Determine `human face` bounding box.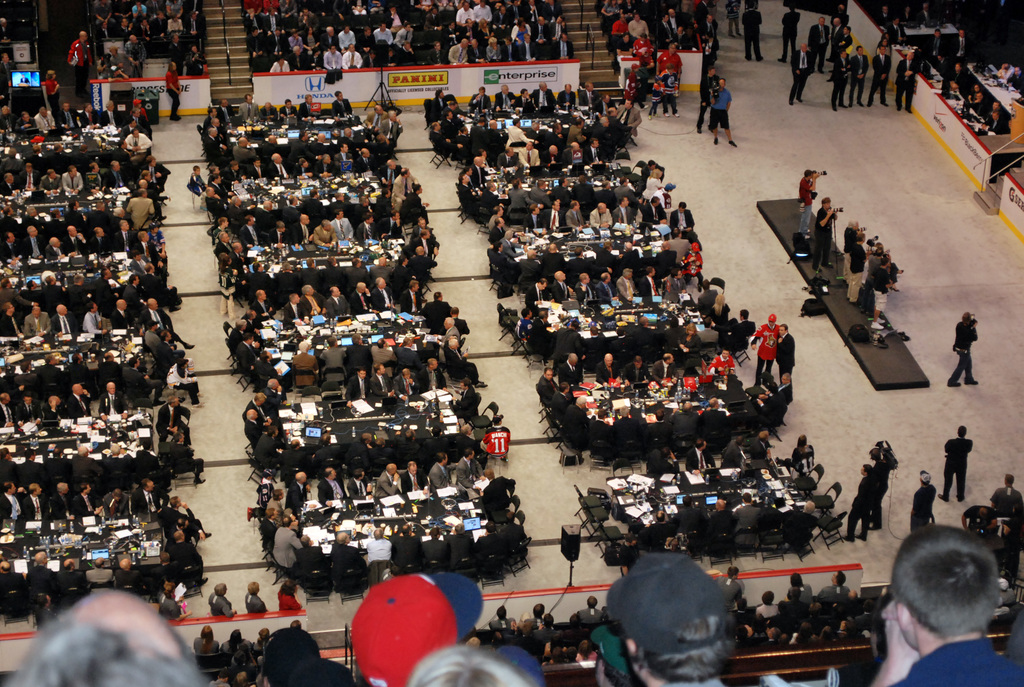
Determined: (372,50,377,59).
